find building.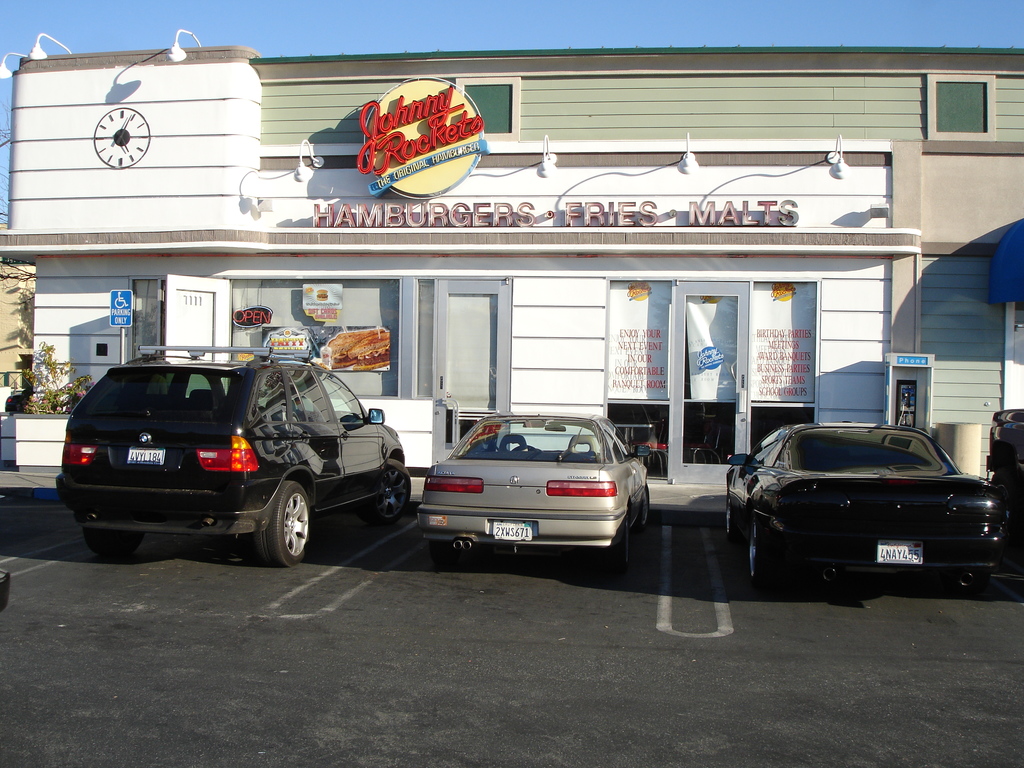
{"left": 0, "top": 48, "right": 1023, "bottom": 481}.
